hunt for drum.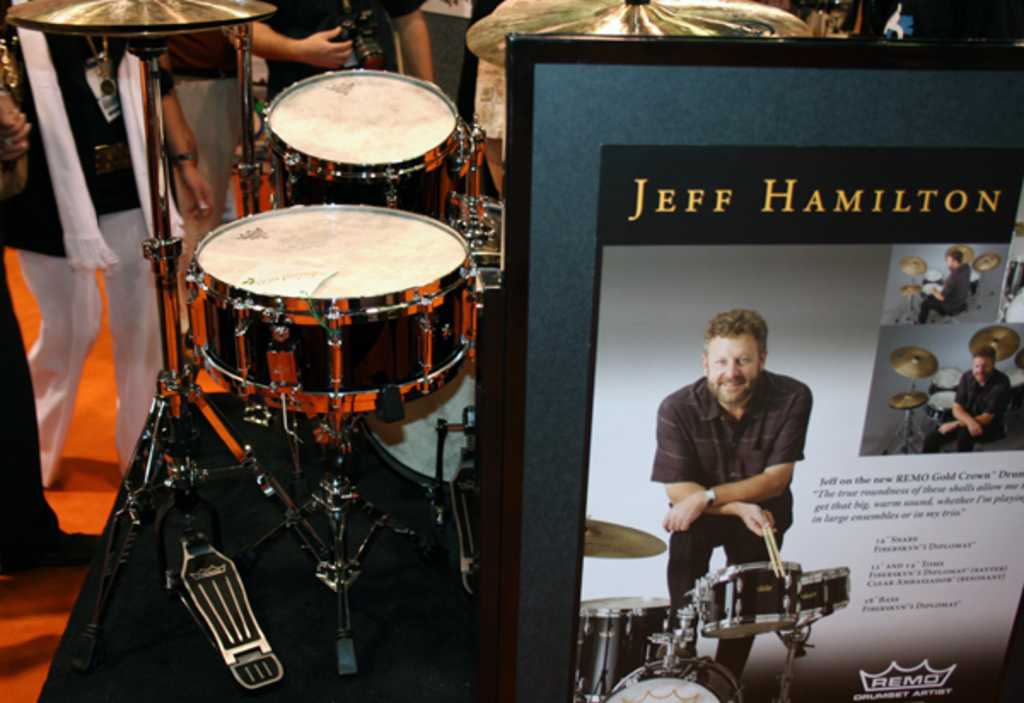
Hunted down at select_region(606, 657, 742, 701).
